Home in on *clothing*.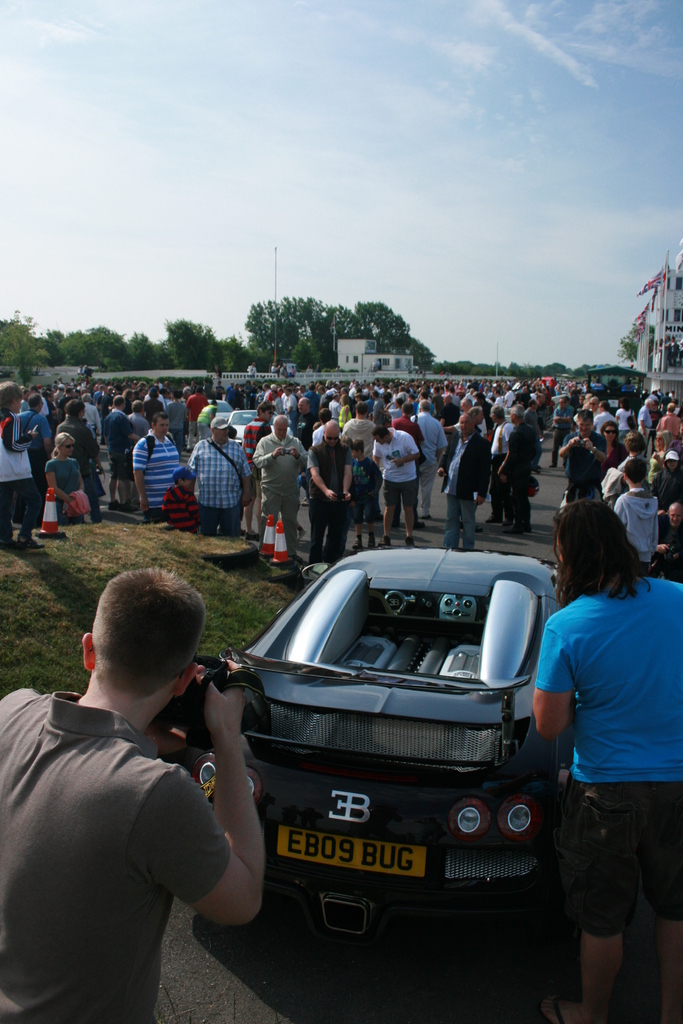
Homed in at rect(56, 416, 103, 522).
